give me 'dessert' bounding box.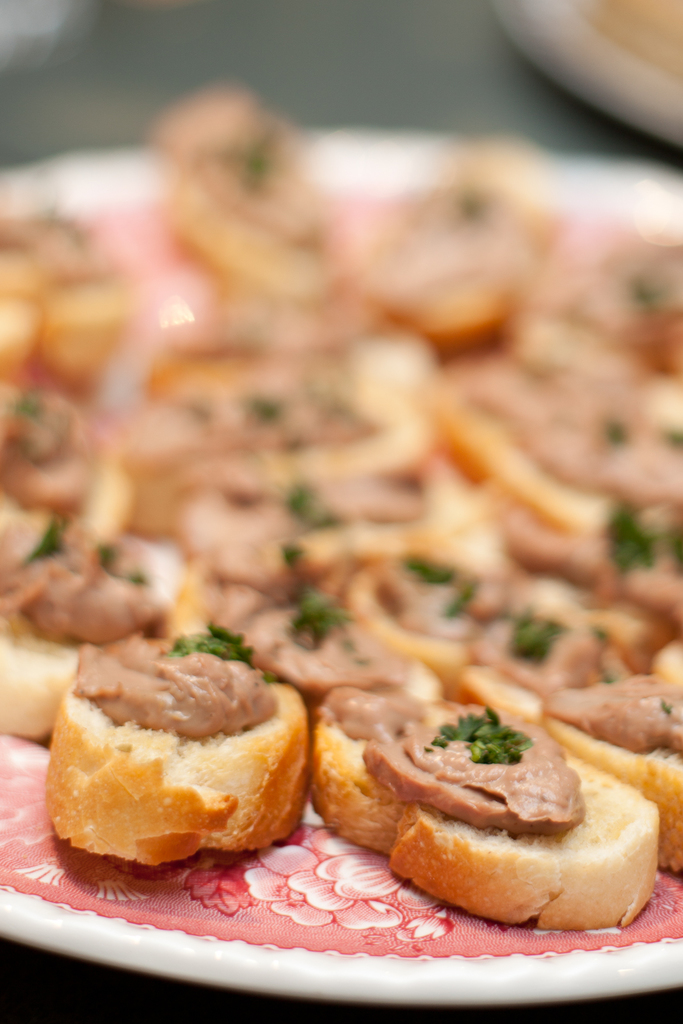
locate(589, 488, 681, 624).
